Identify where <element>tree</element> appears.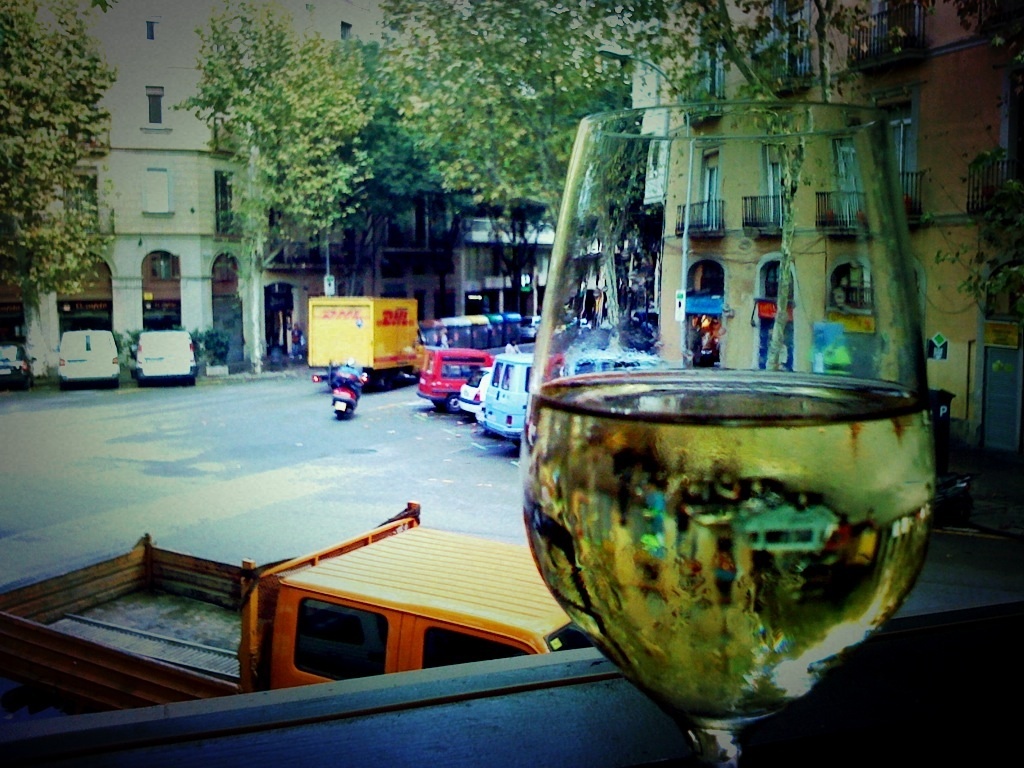
Appears at x1=175, y1=2, x2=378, y2=374.
